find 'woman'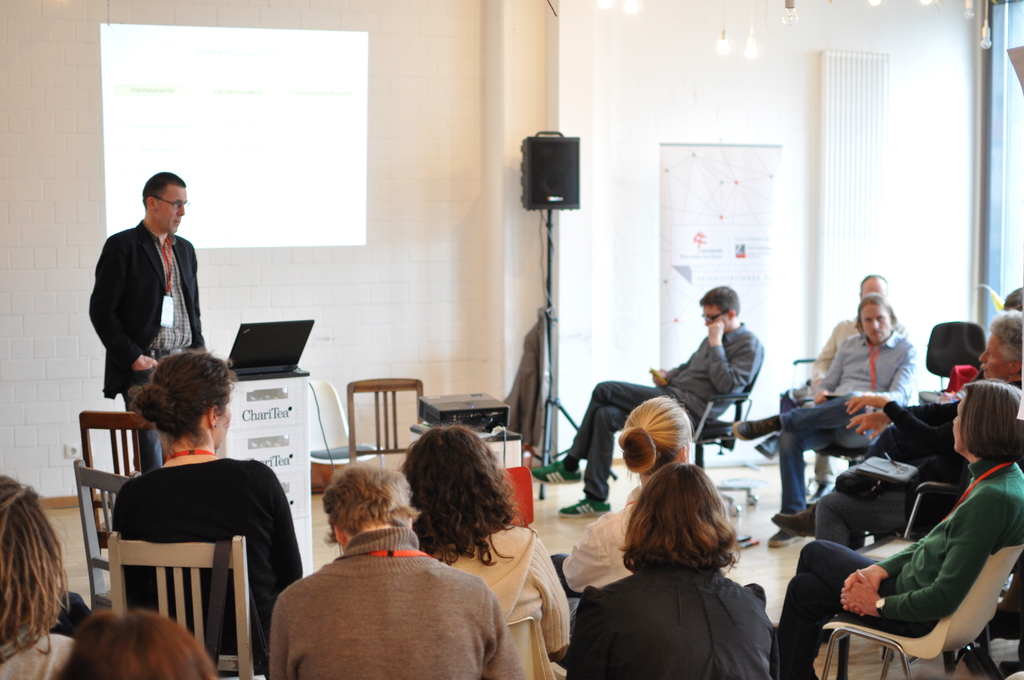
rect(50, 610, 220, 679)
